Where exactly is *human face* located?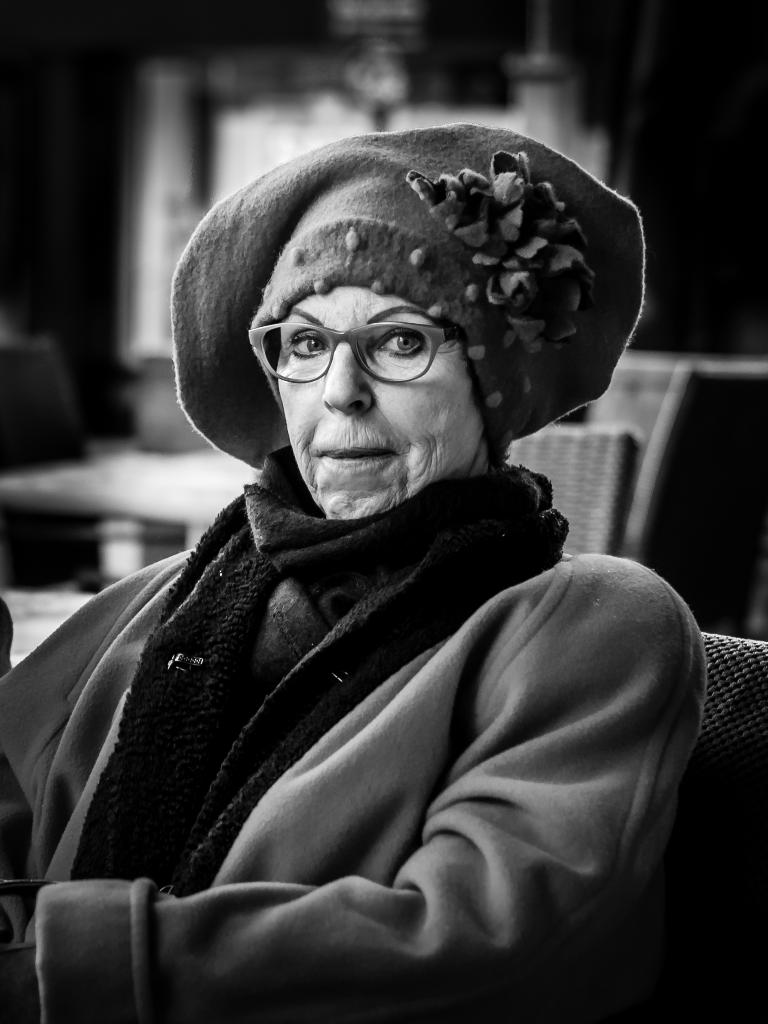
Its bounding box is locate(276, 281, 483, 515).
